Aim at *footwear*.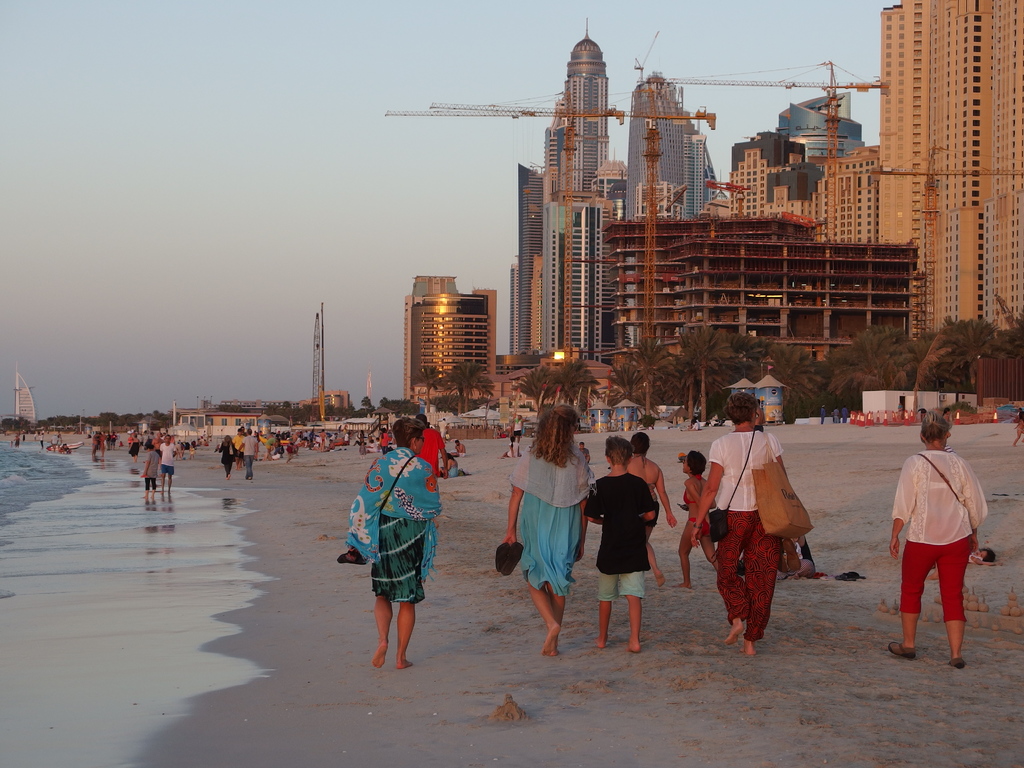
Aimed at <region>782, 539, 806, 576</region>.
